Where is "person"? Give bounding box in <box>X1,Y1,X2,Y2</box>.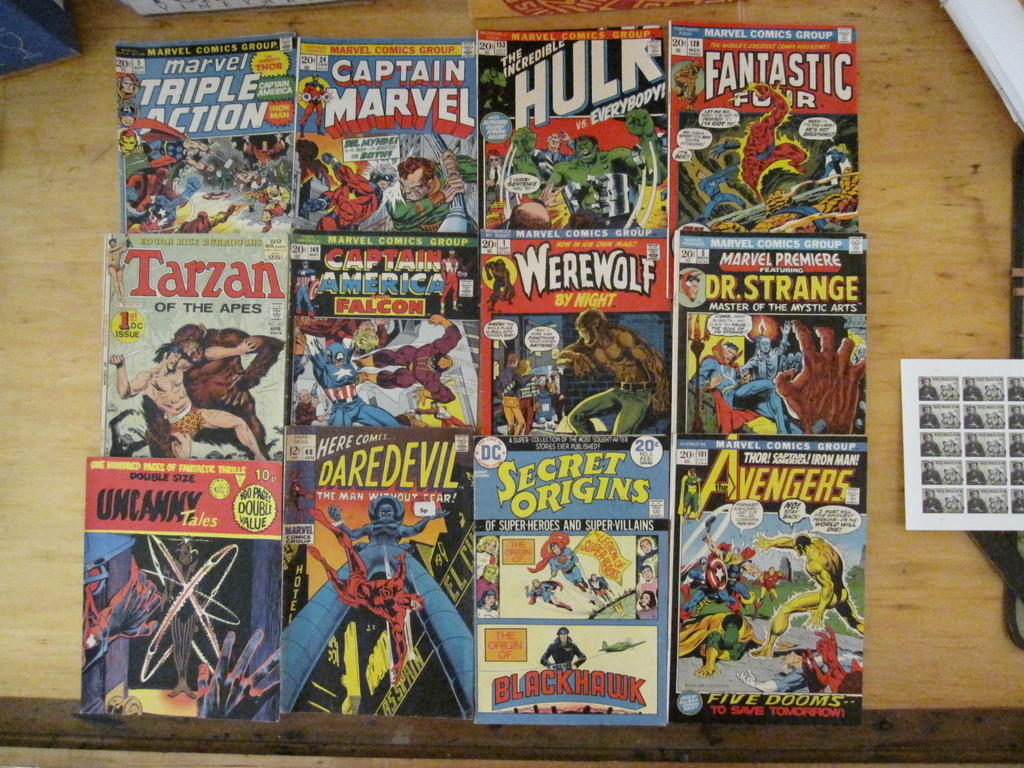
<box>119,105,138,127</box>.
